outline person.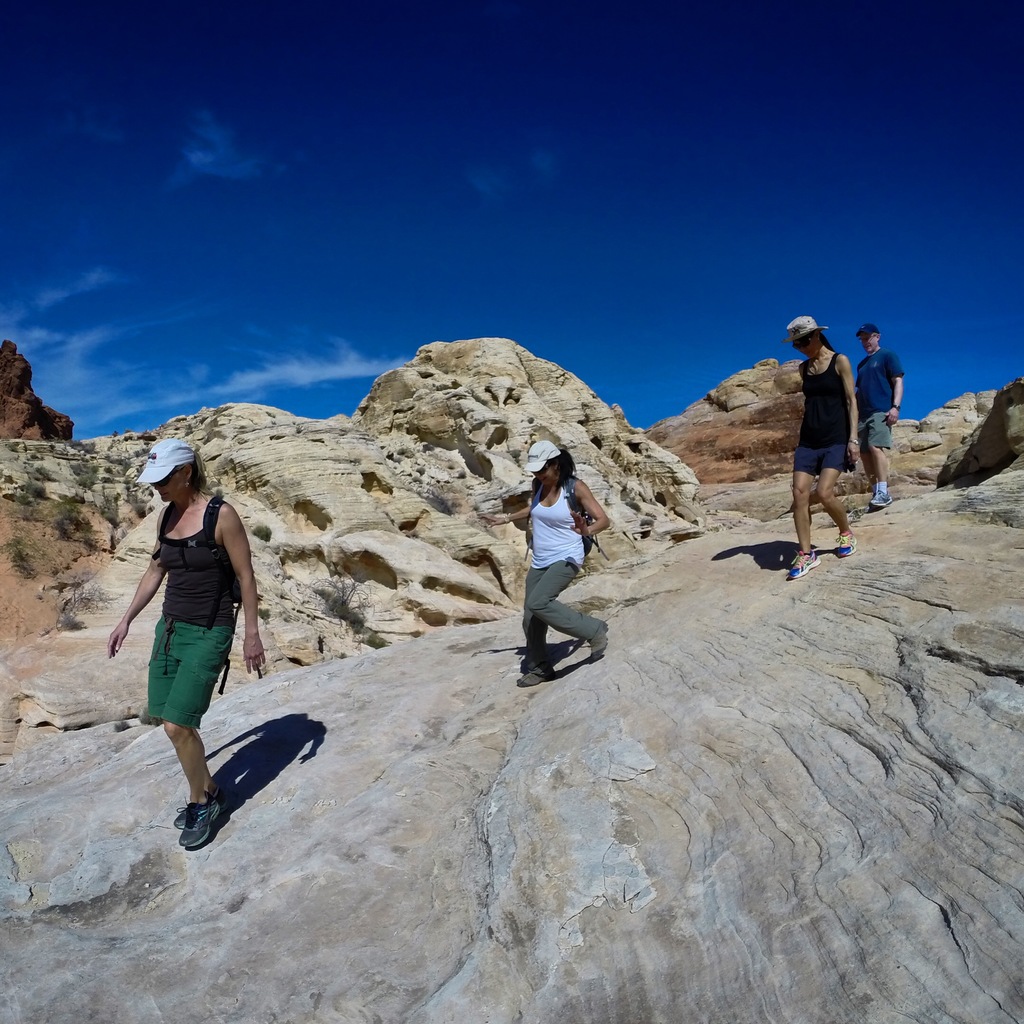
Outline: bbox=[779, 316, 865, 577].
